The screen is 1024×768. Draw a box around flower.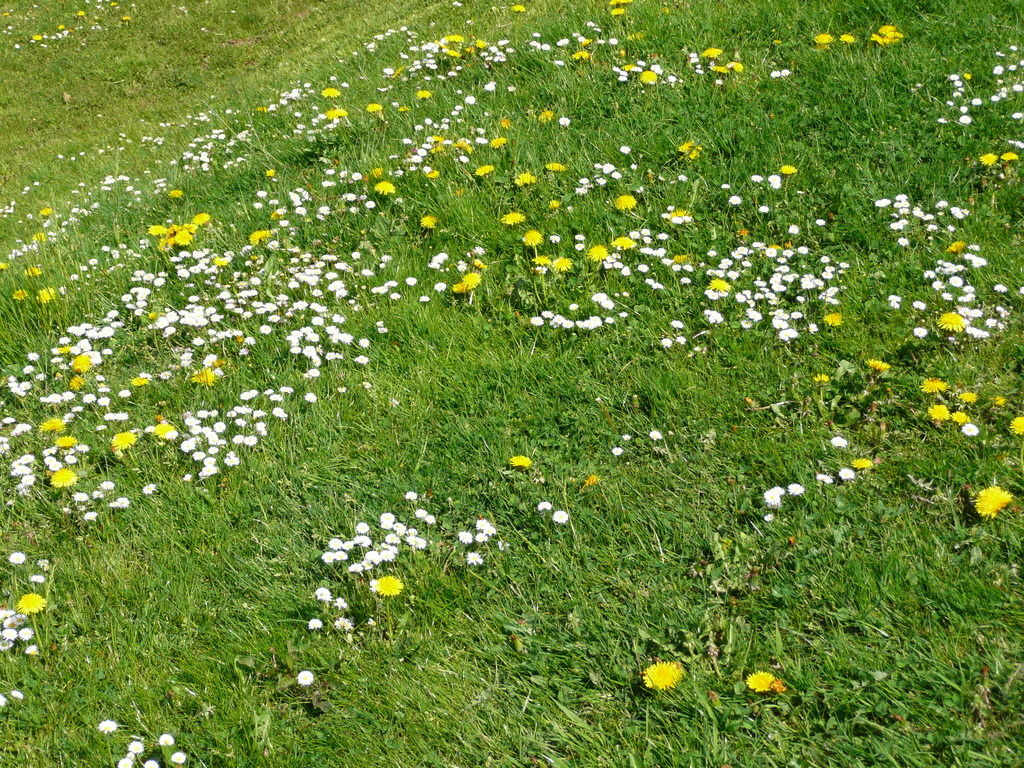
<box>293,664,314,685</box>.
